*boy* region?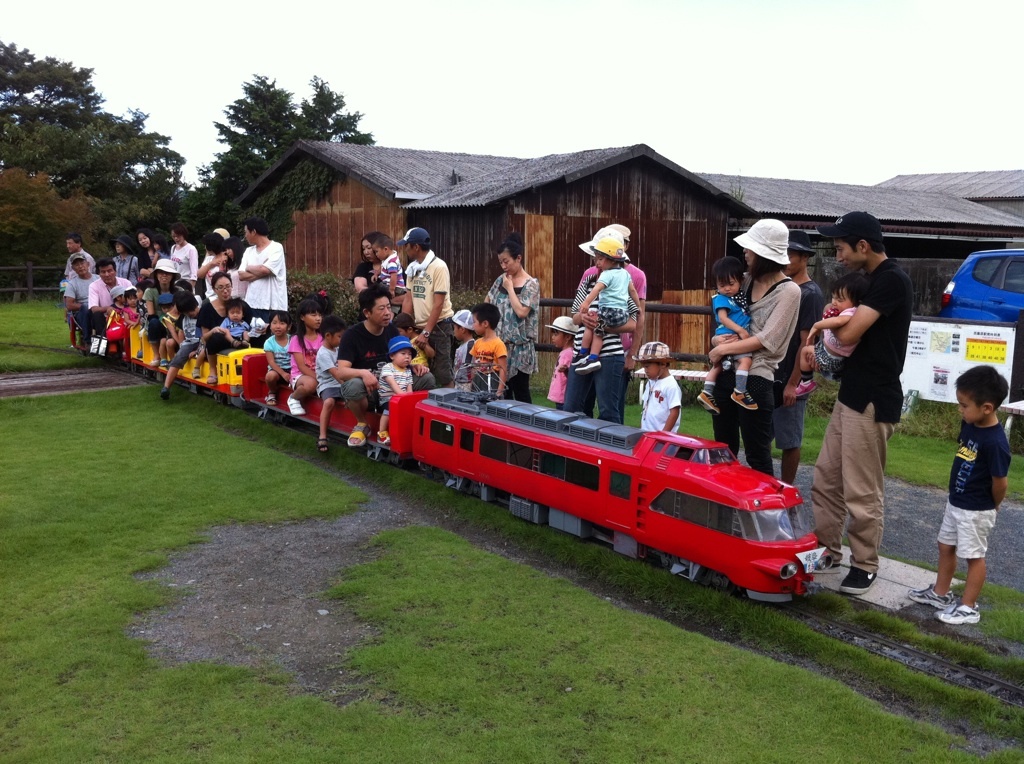
crop(547, 308, 575, 411)
